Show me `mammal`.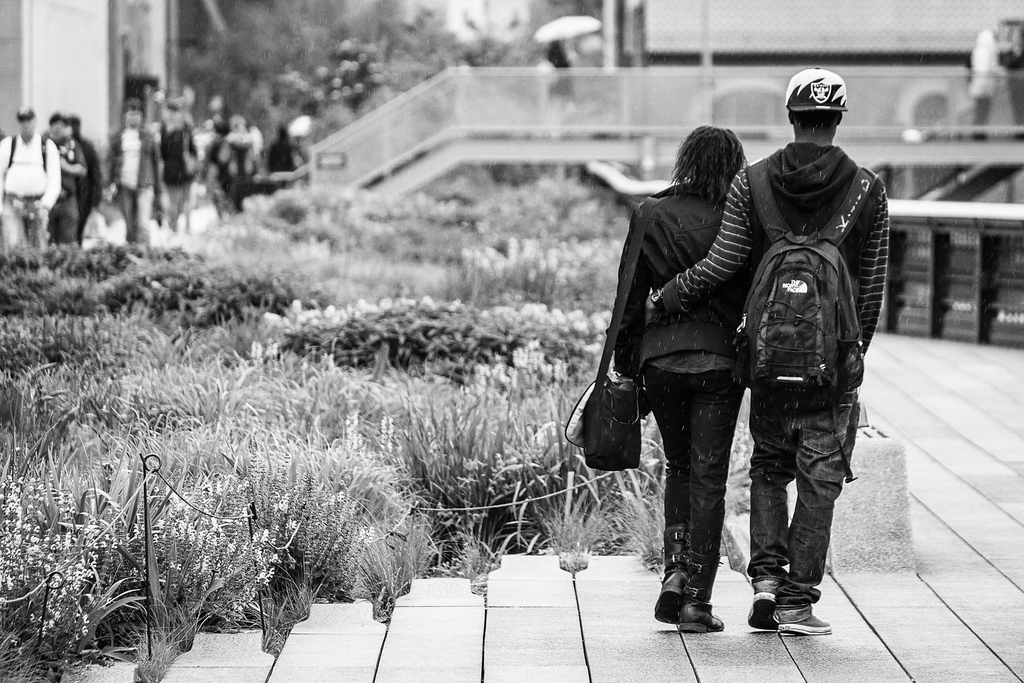
`mammal` is here: select_region(642, 66, 893, 636).
